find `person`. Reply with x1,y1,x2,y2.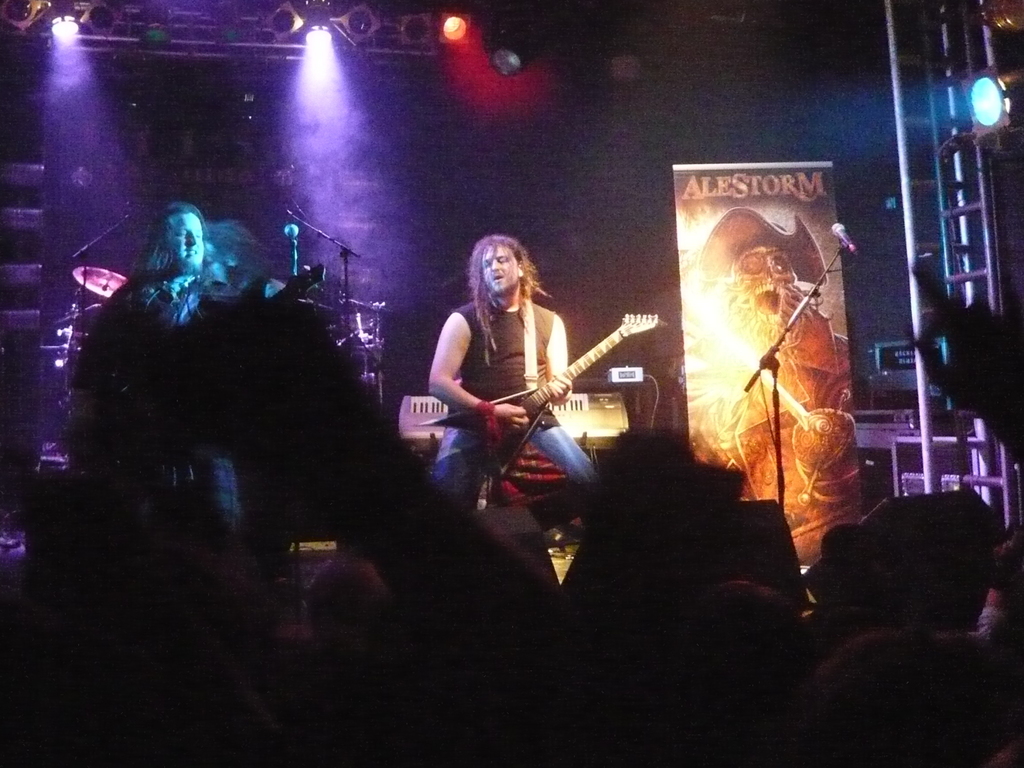
427,236,600,508.
